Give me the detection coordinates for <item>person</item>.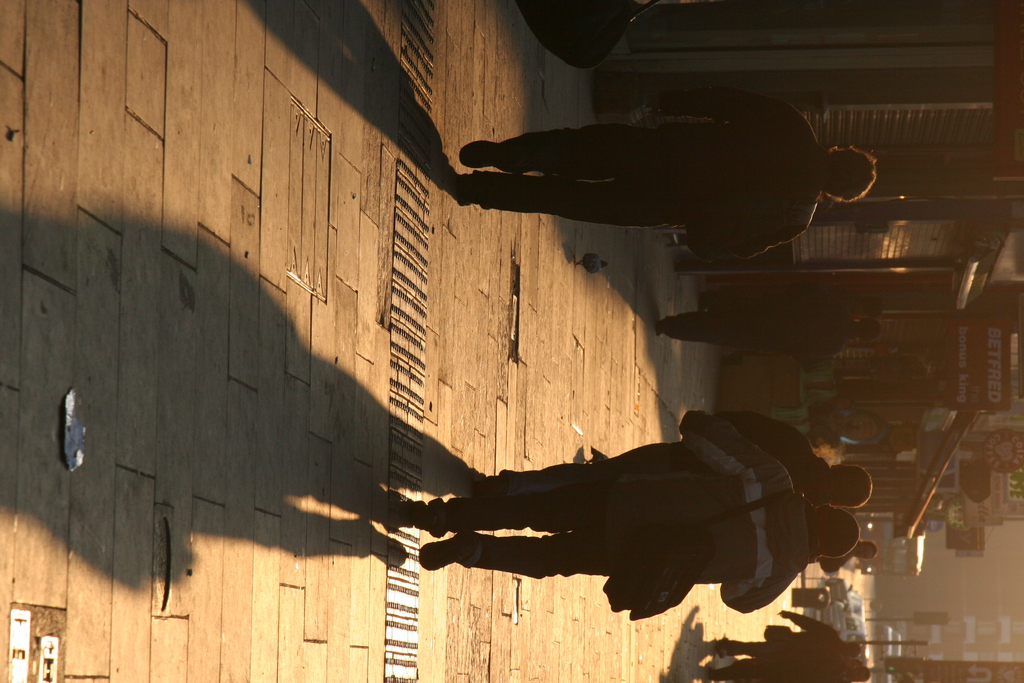
crop(580, 407, 872, 518).
